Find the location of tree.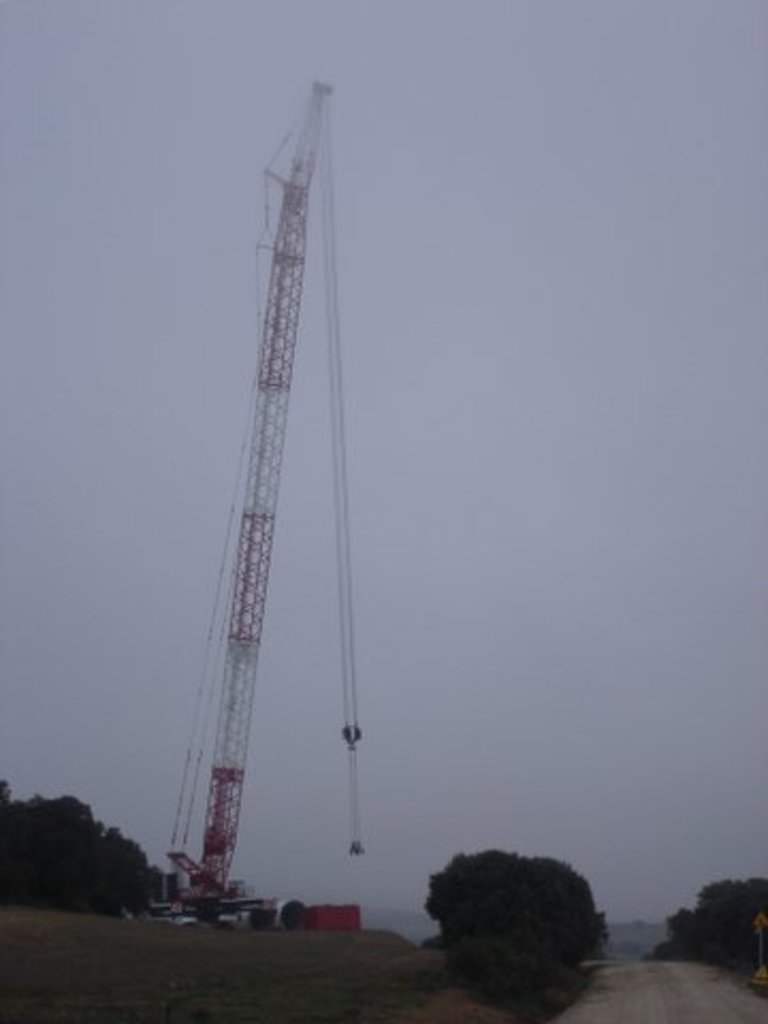
Location: 431/845/589/1003.
